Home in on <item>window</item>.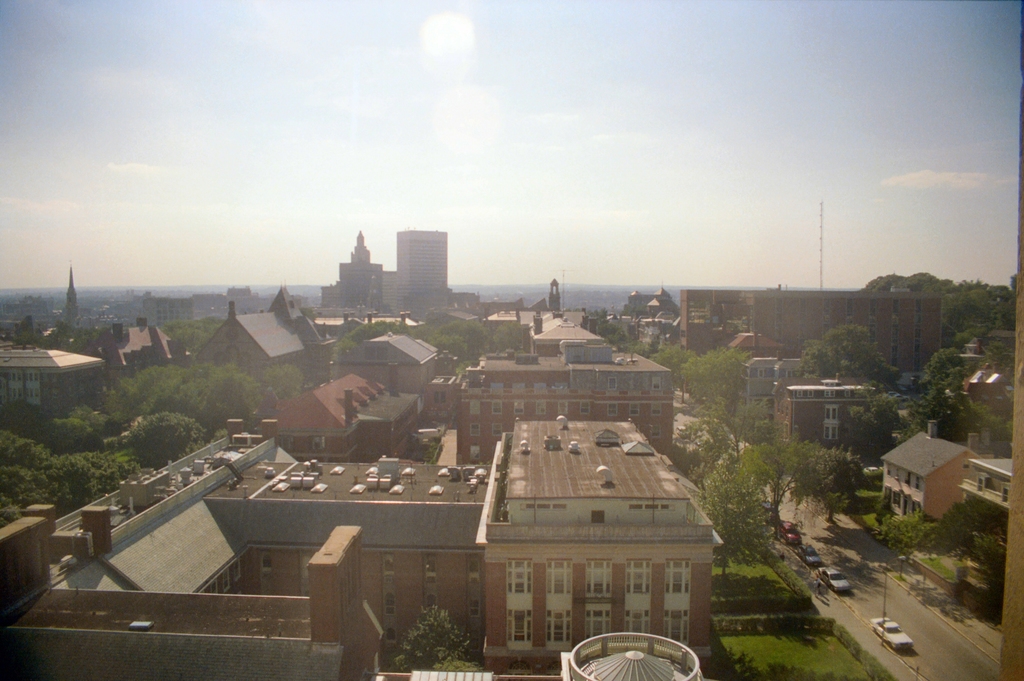
Homed in at 823:403:840:419.
